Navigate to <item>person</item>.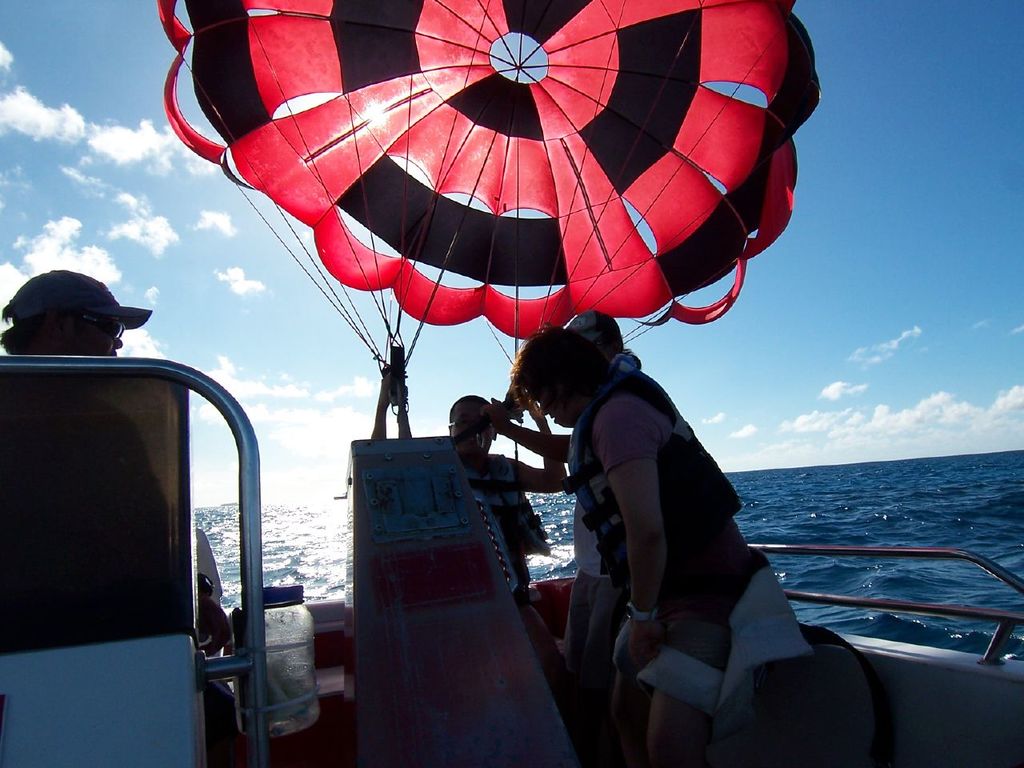
Navigation target: <region>0, 262, 238, 767</region>.
